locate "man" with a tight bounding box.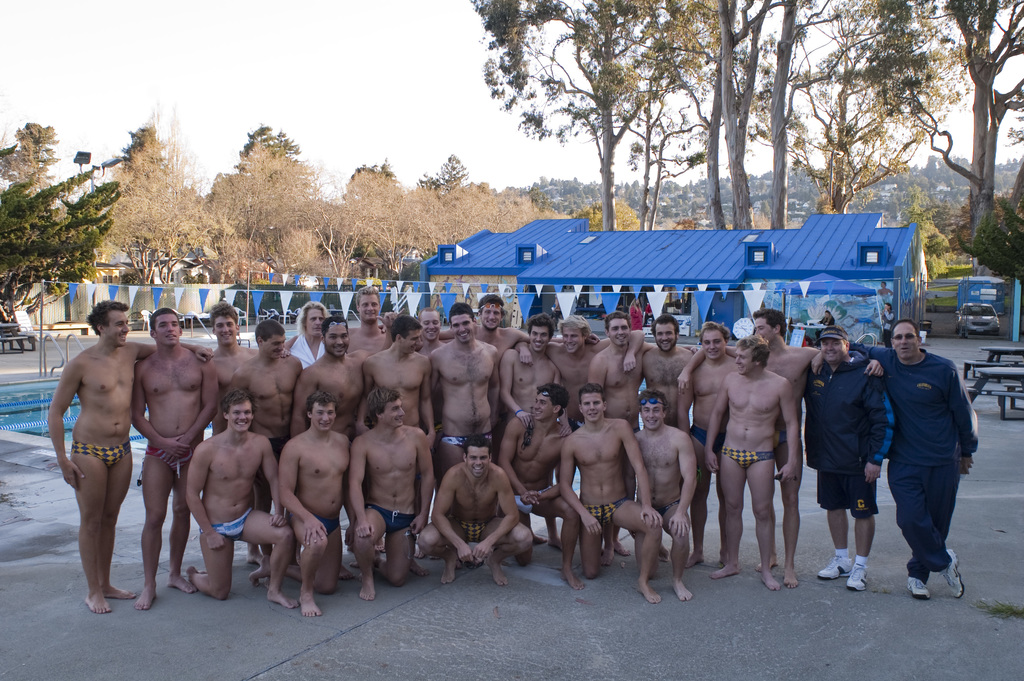
region(681, 321, 739, 566).
